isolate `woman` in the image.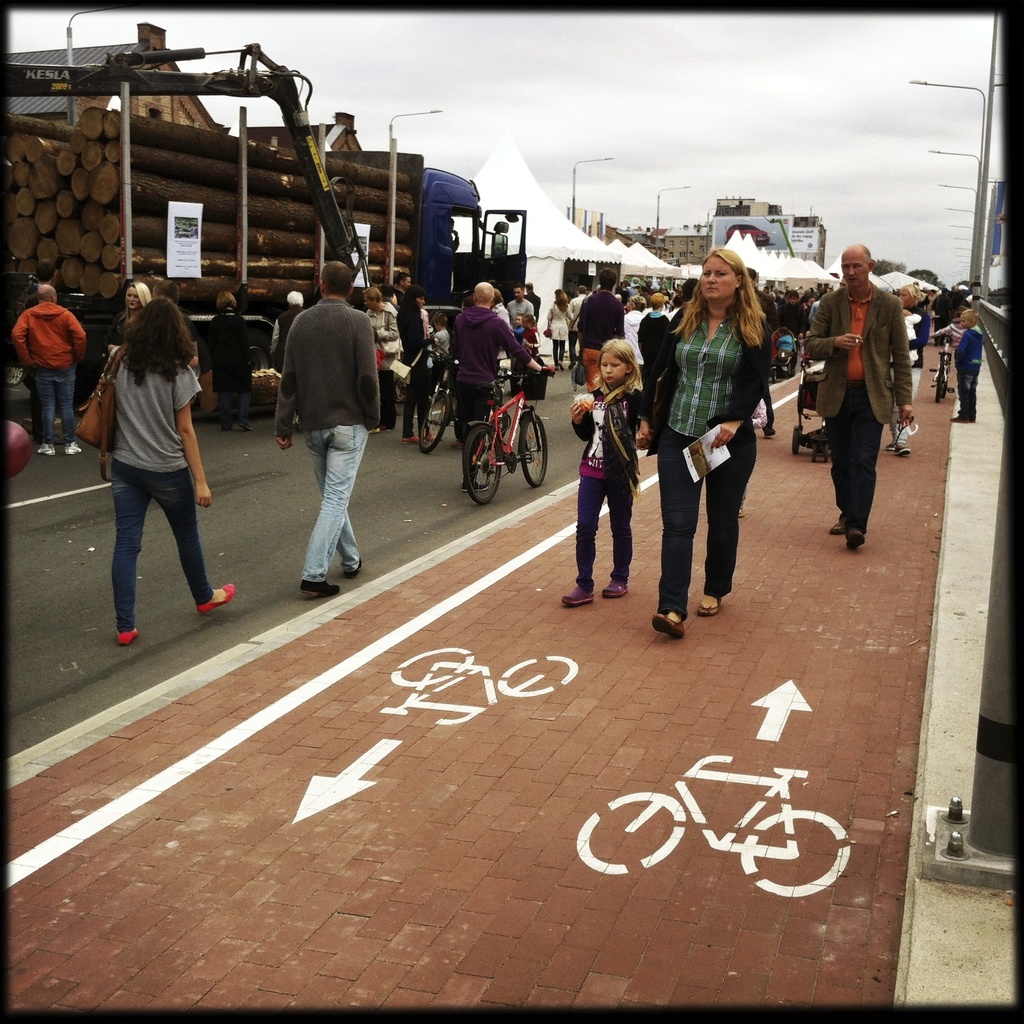
Isolated region: [102, 275, 152, 387].
